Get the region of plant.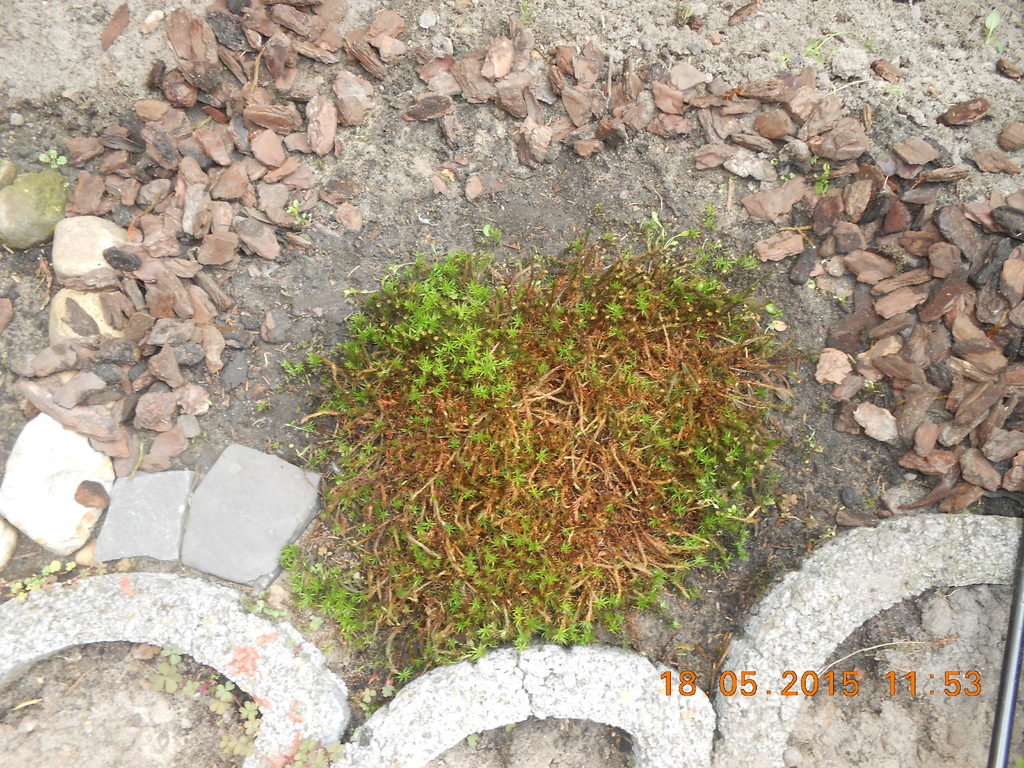
region(242, 716, 259, 733).
